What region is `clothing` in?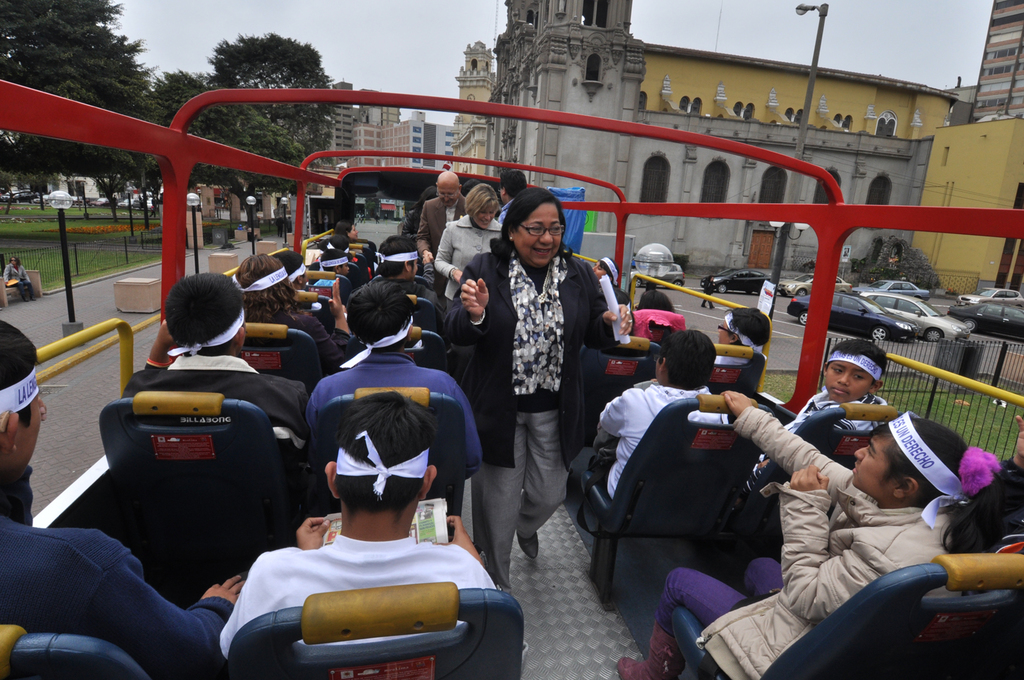
locate(470, 177, 620, 552).
